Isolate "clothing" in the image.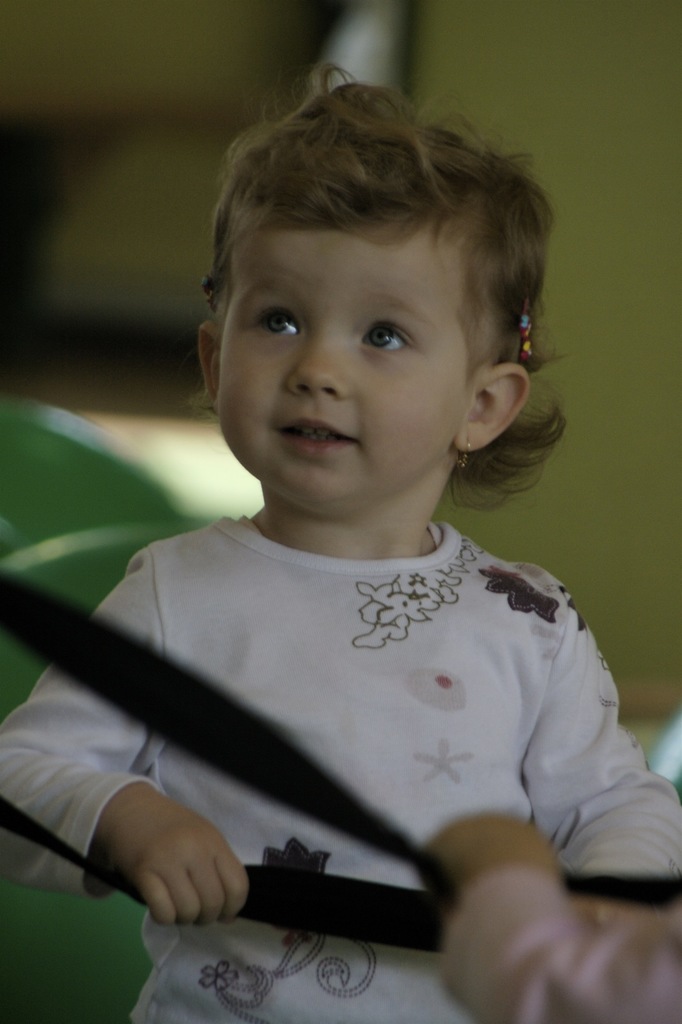
Isolated region: {"left": 0, "top": 513, "right": 681, "bottom": 1023}.
